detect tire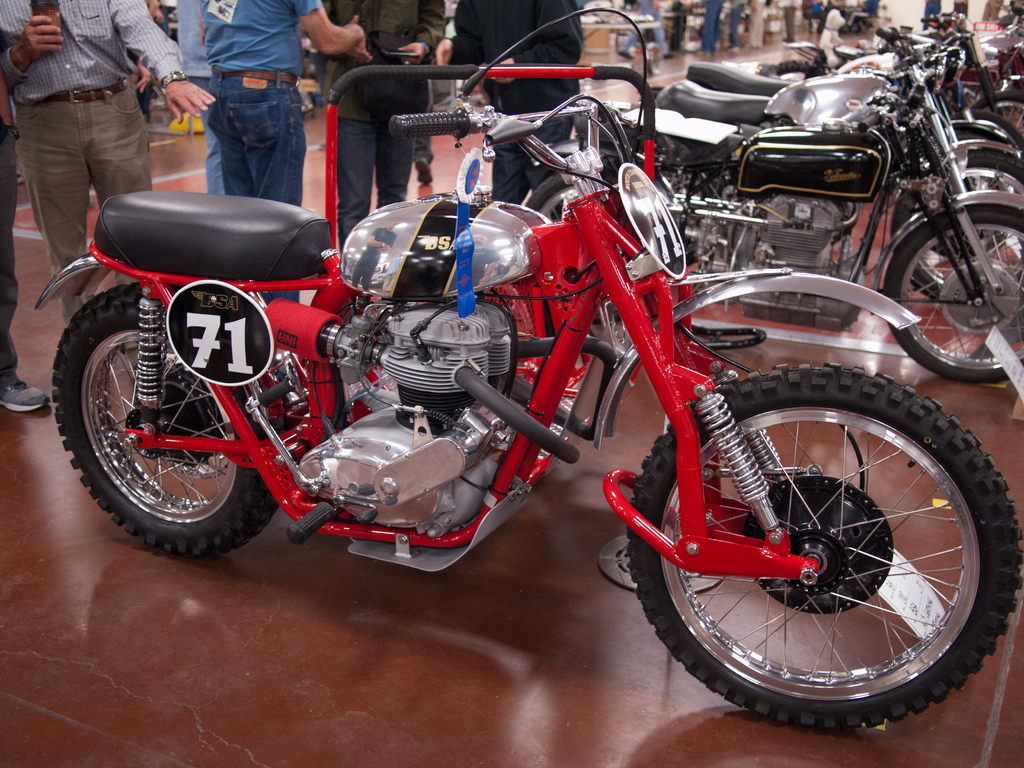
bbox=(527, 163, 694, 339)
